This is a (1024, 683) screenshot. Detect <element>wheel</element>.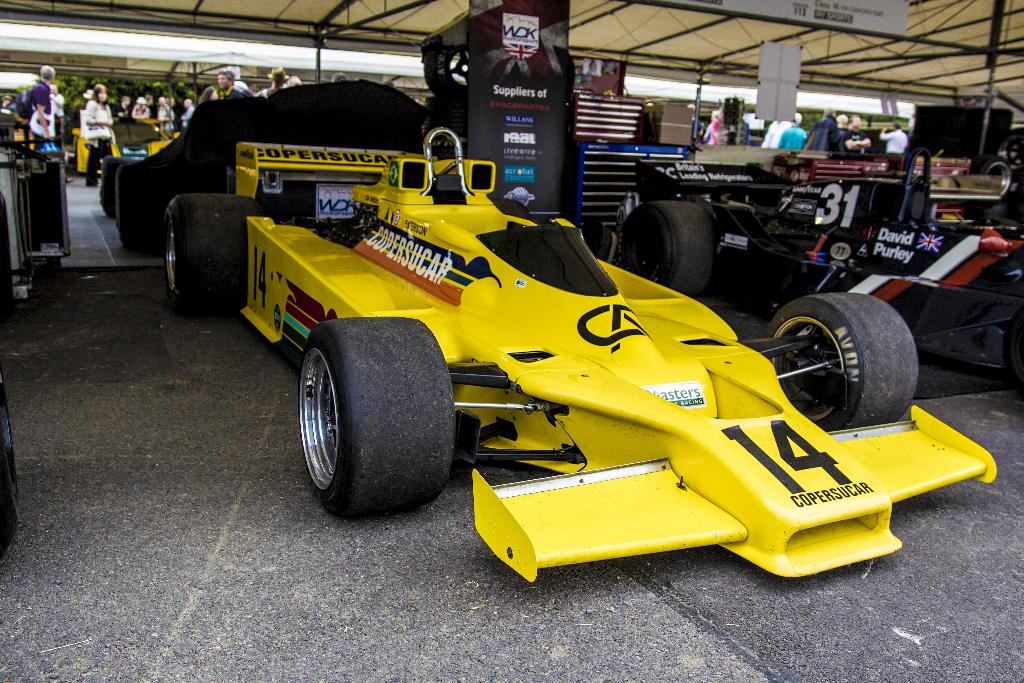
detection(998, 126, 1023, 171).
